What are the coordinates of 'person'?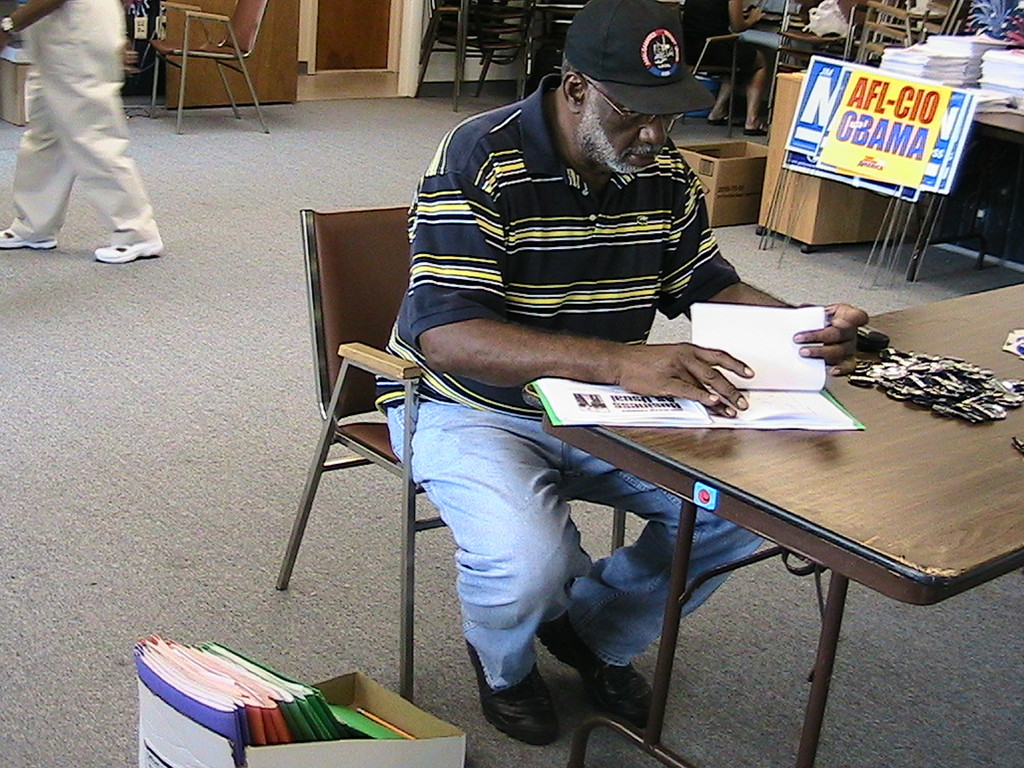
locate(0, 0, 164, 265).
